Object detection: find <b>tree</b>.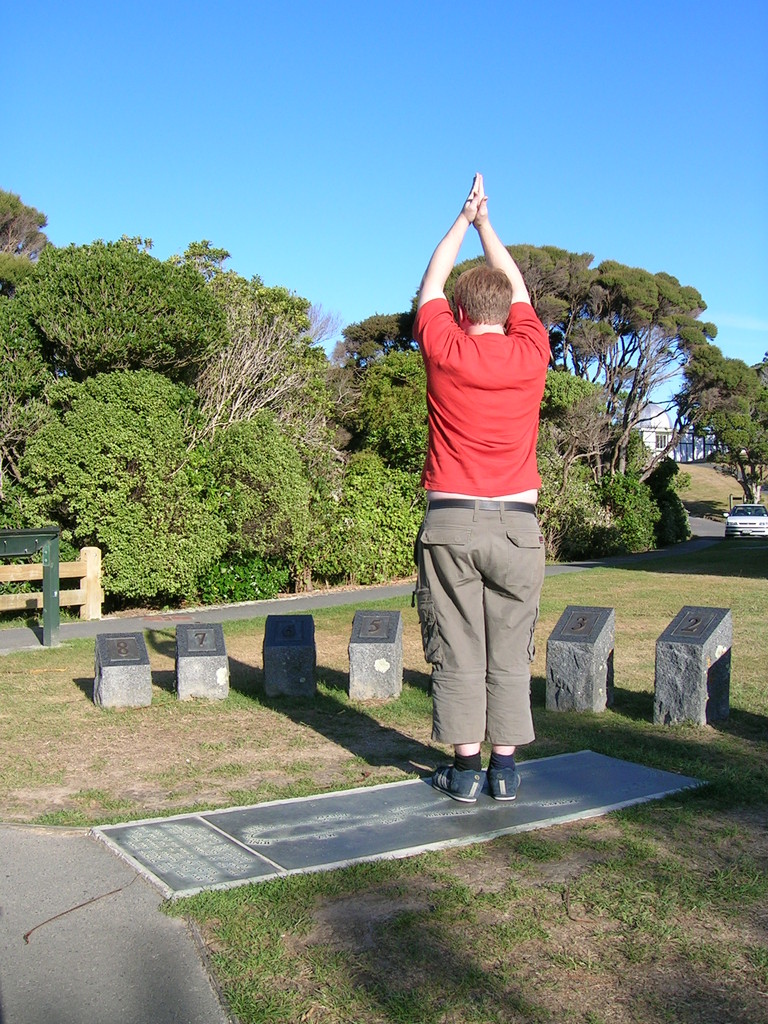
rect(322, 344, 623, 581).
